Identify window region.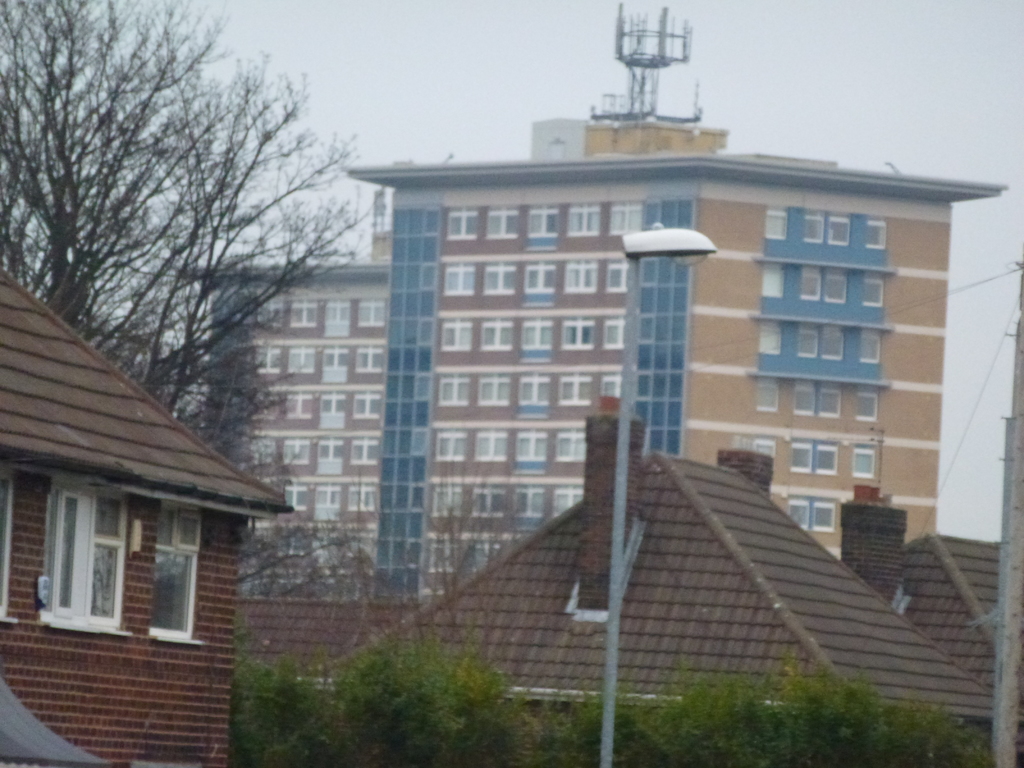
Region: x1=865 y1=221 x2=884 y2=247.
